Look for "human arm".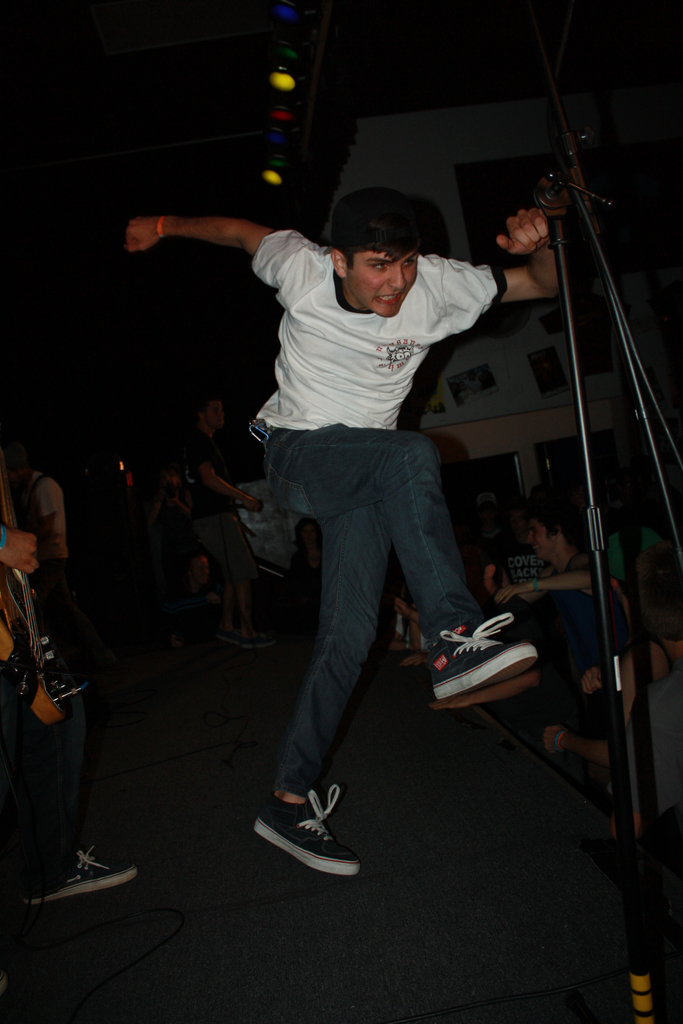
Found: box=[0, 514, 44, 580].
